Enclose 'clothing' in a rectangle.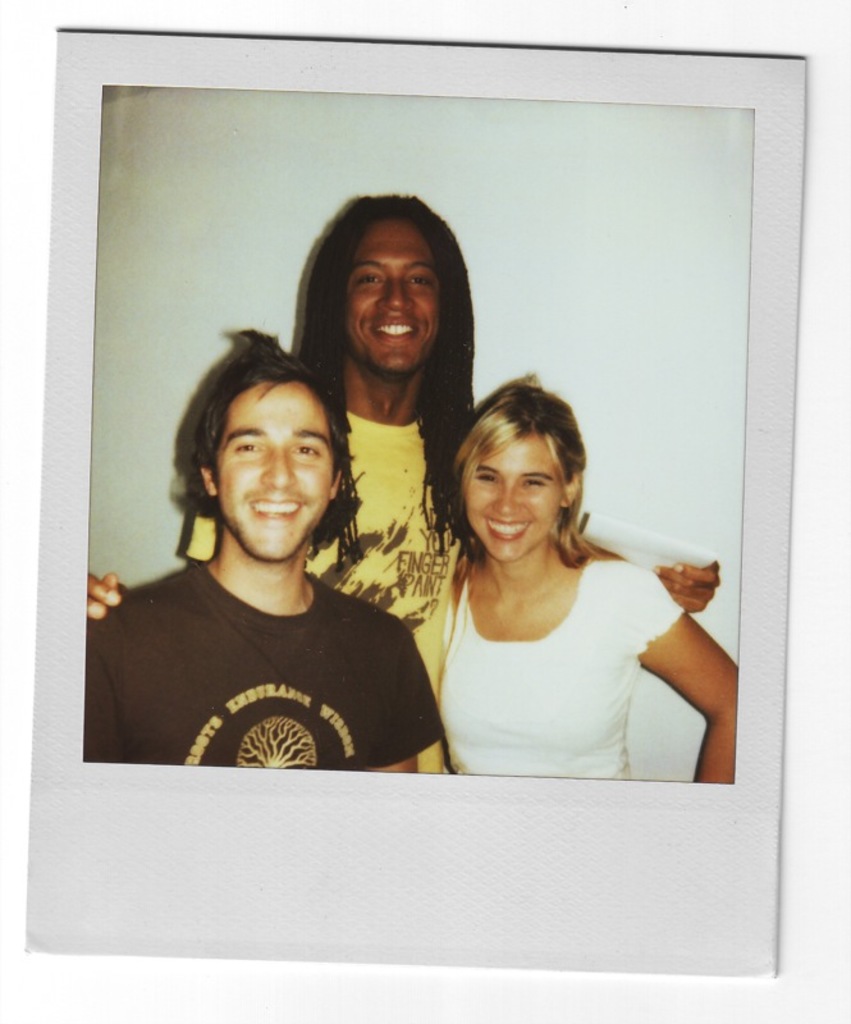
Rect(182, 412, 471, 776).
